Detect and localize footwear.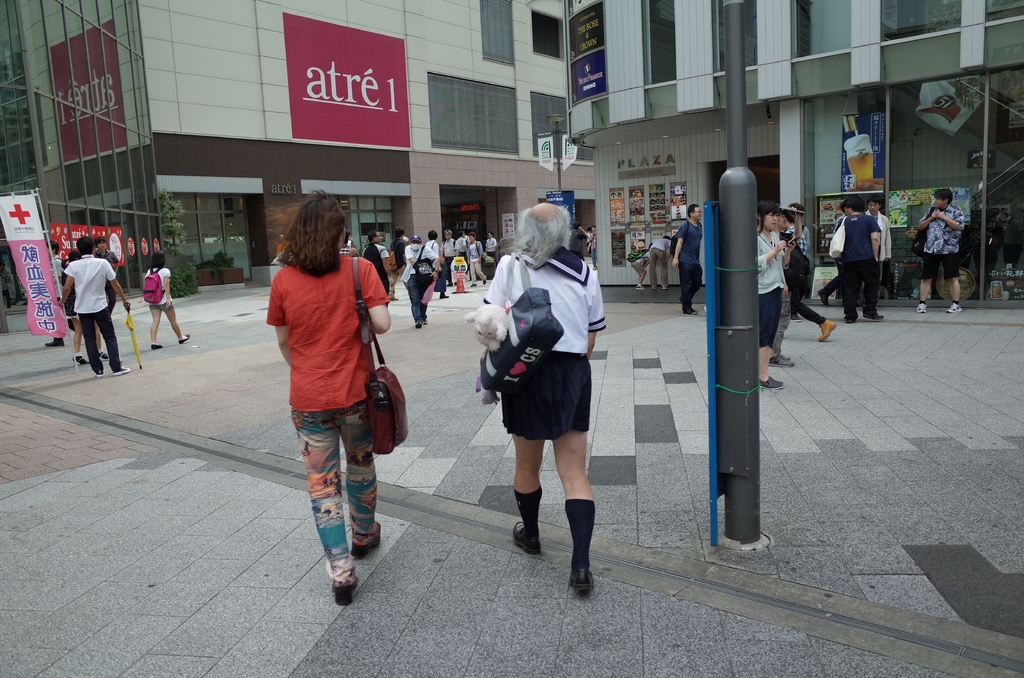
Localized at bbox(330, 586, 358, 606).
